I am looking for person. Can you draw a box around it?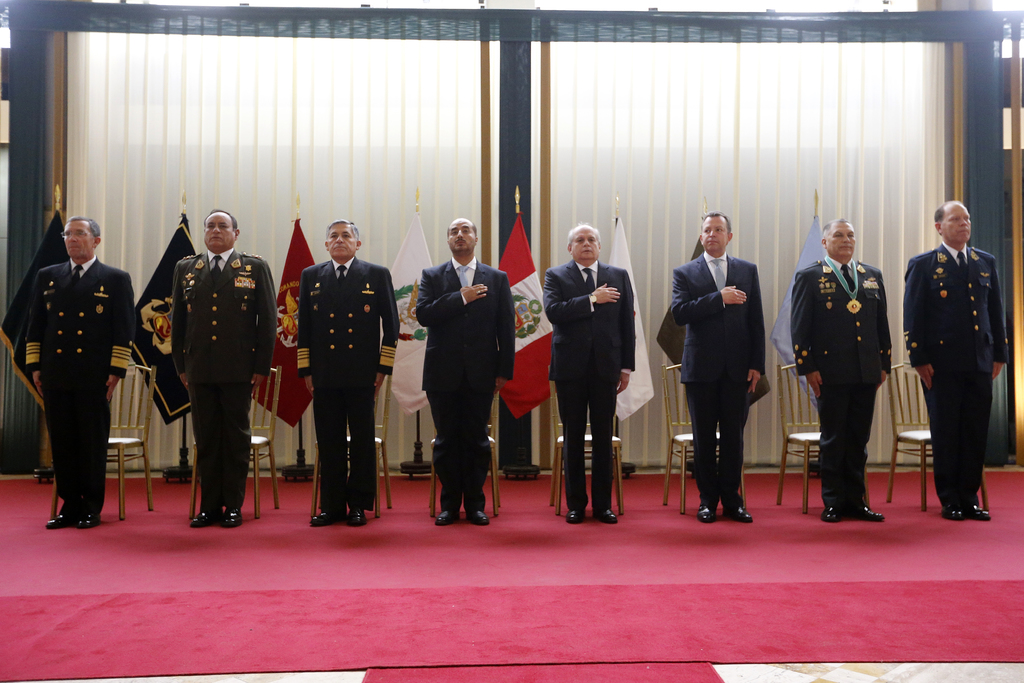
Sure, the bounding box is detection(170, 208, 279, 533).
